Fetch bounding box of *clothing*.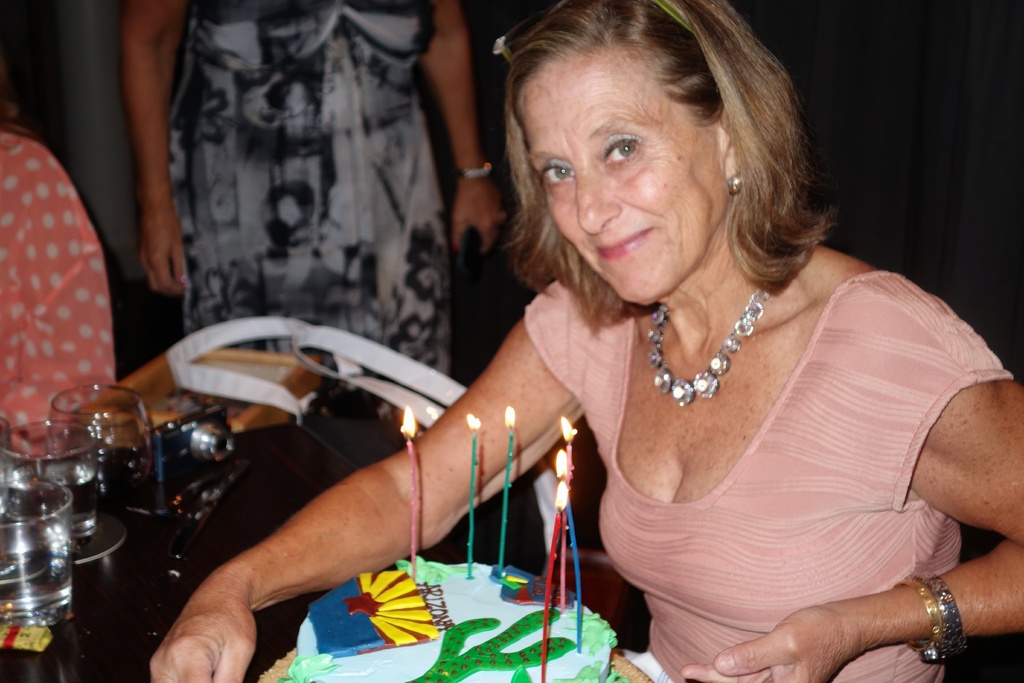
Bbox: box(550, 254, 987, 658).
